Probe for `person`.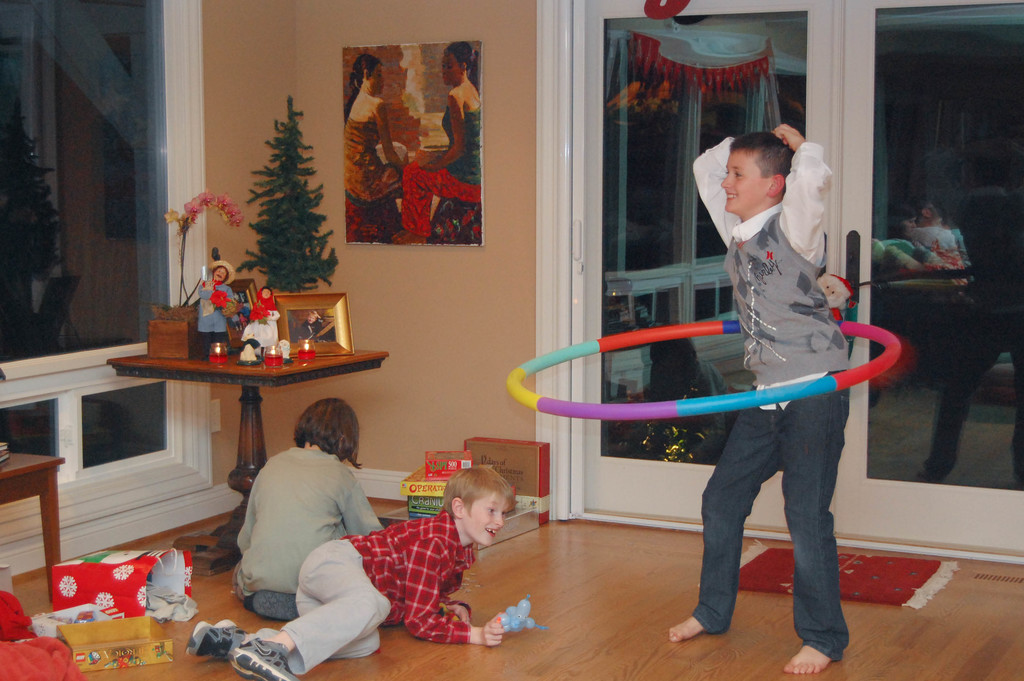
Probe result: [left=663, top=117, right=873, bottom=639].
